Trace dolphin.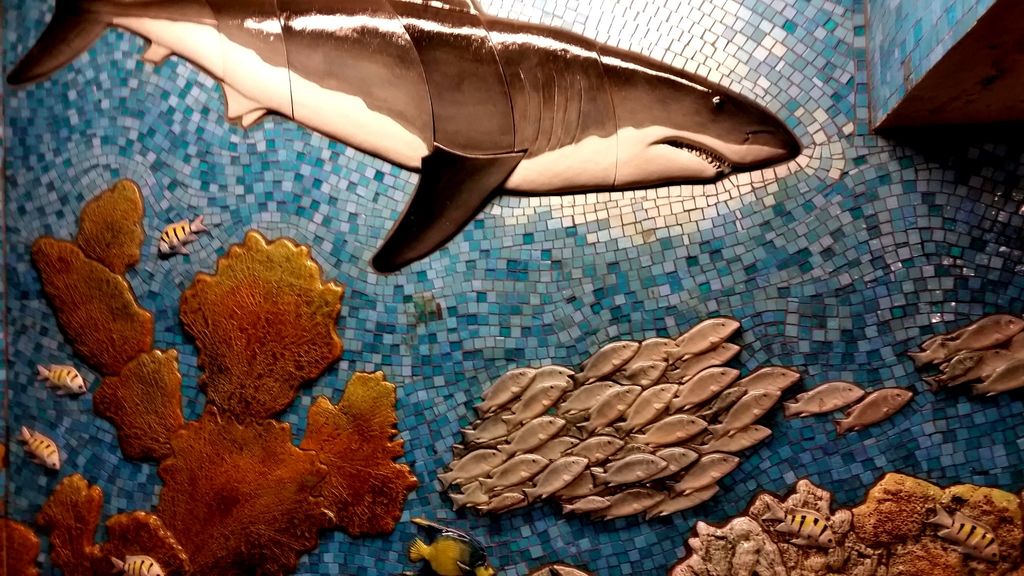
Traced to bbox=(2, 0, 801, 278).
